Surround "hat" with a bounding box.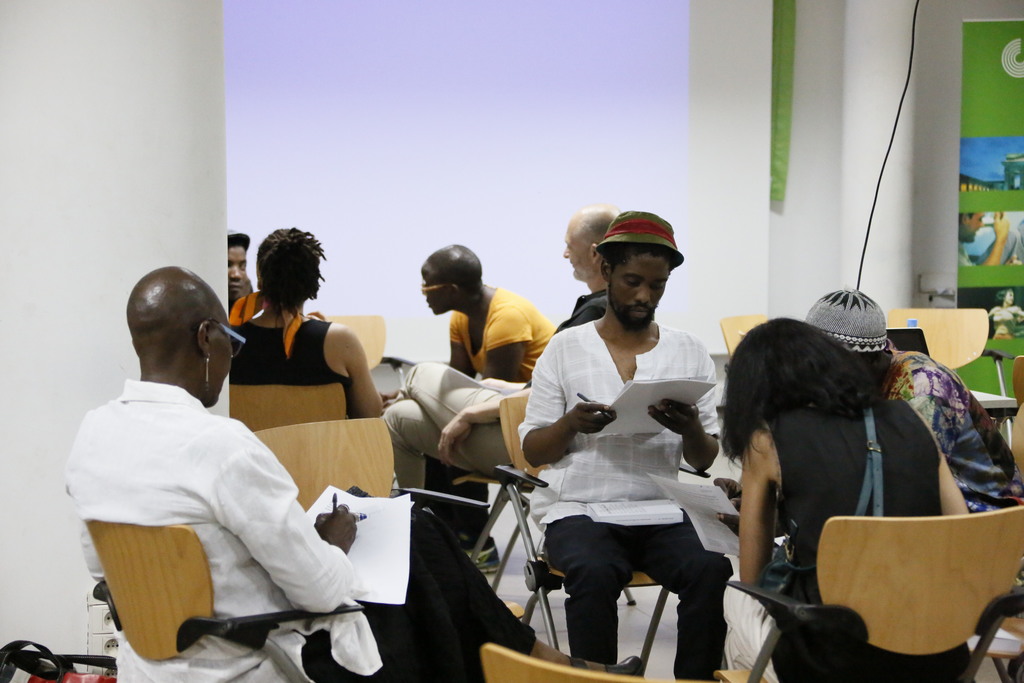
596/205/680/268.
